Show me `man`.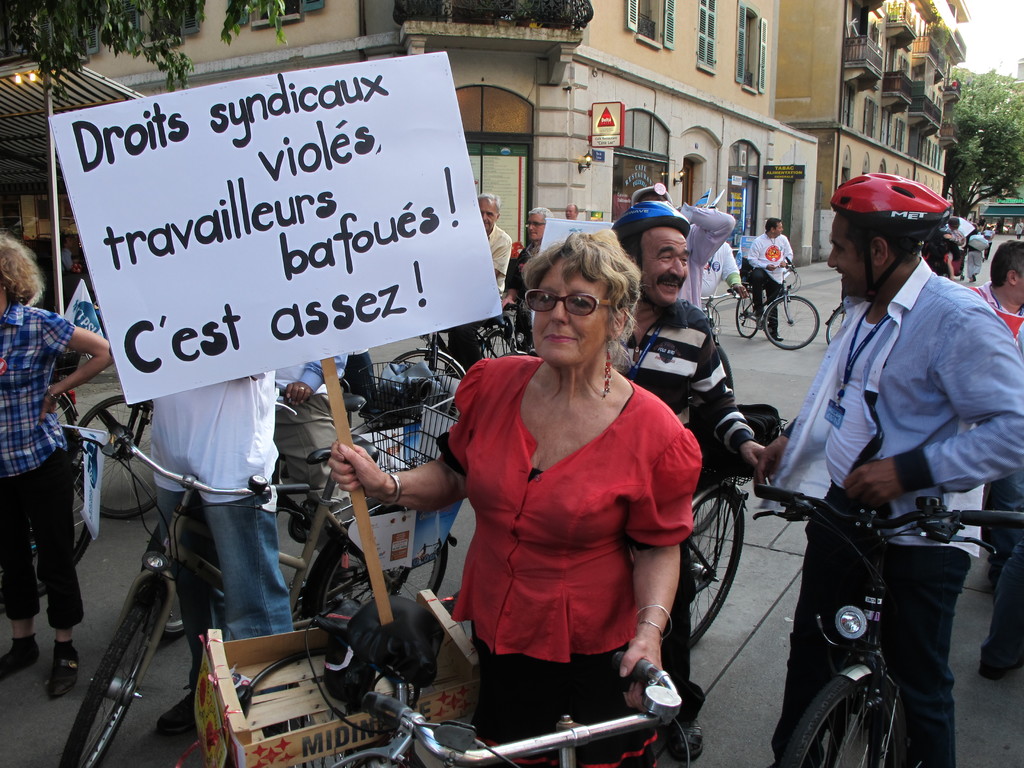
`man` is here: <box>602,195,774,762</box>.
